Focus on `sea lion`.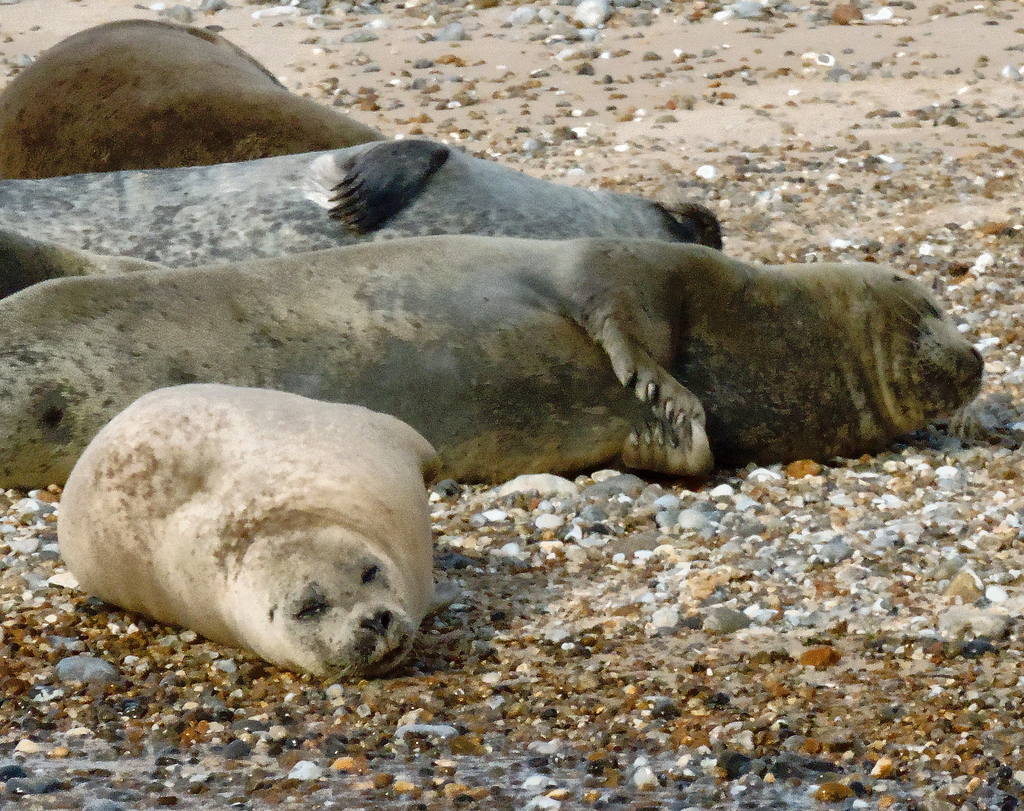
Focused at l=56, t=390, r=458, b=671.
